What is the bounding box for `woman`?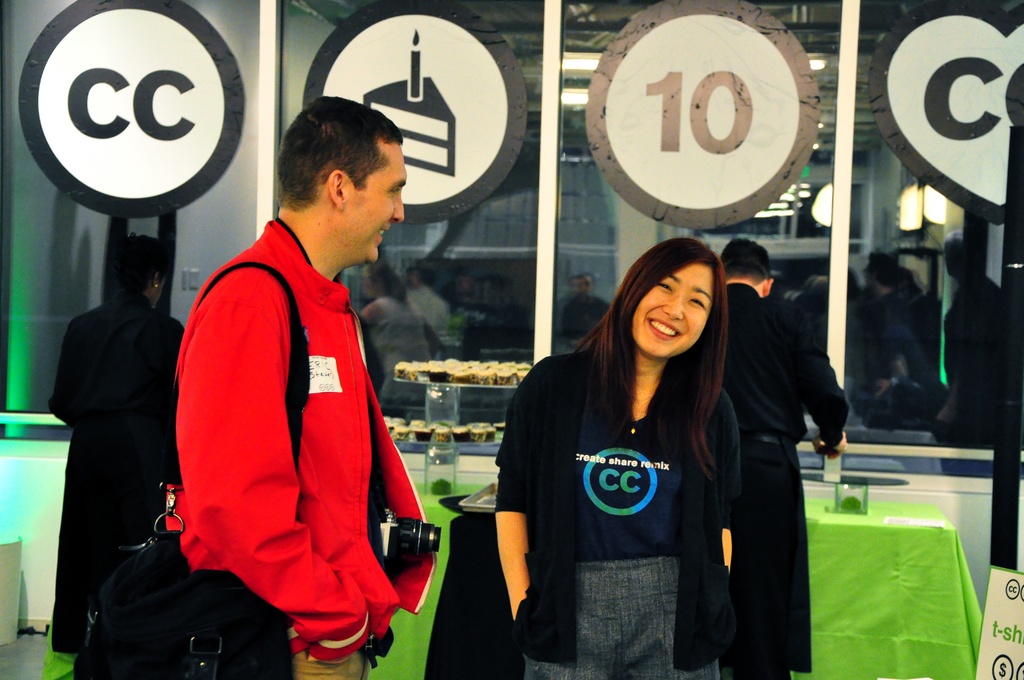
503 211 762 678.
